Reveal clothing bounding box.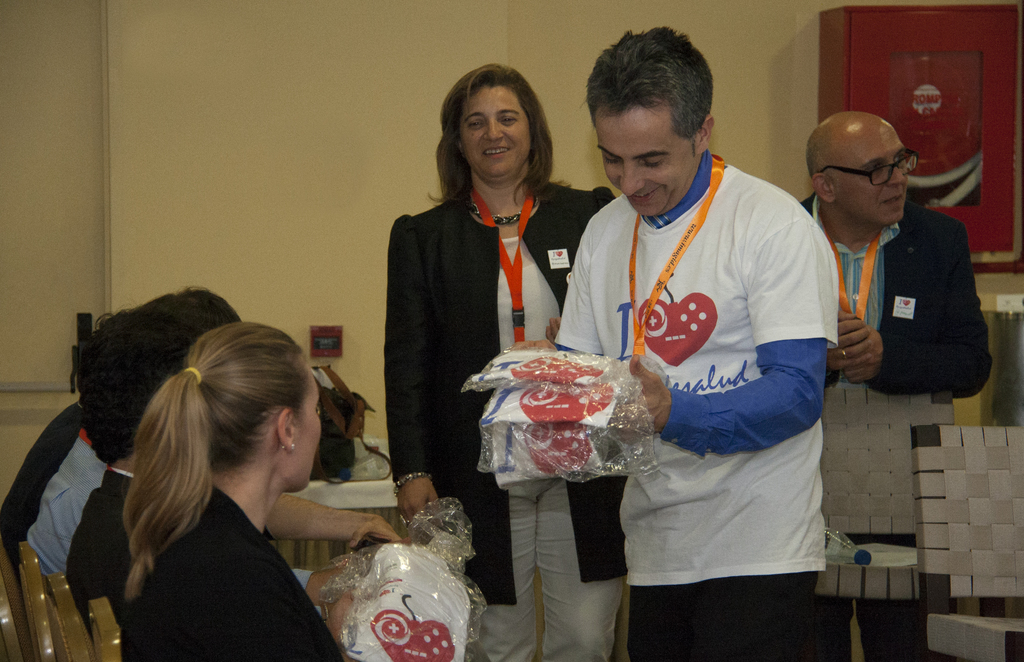
Revealed: detection(63, 468, 120, 604).
